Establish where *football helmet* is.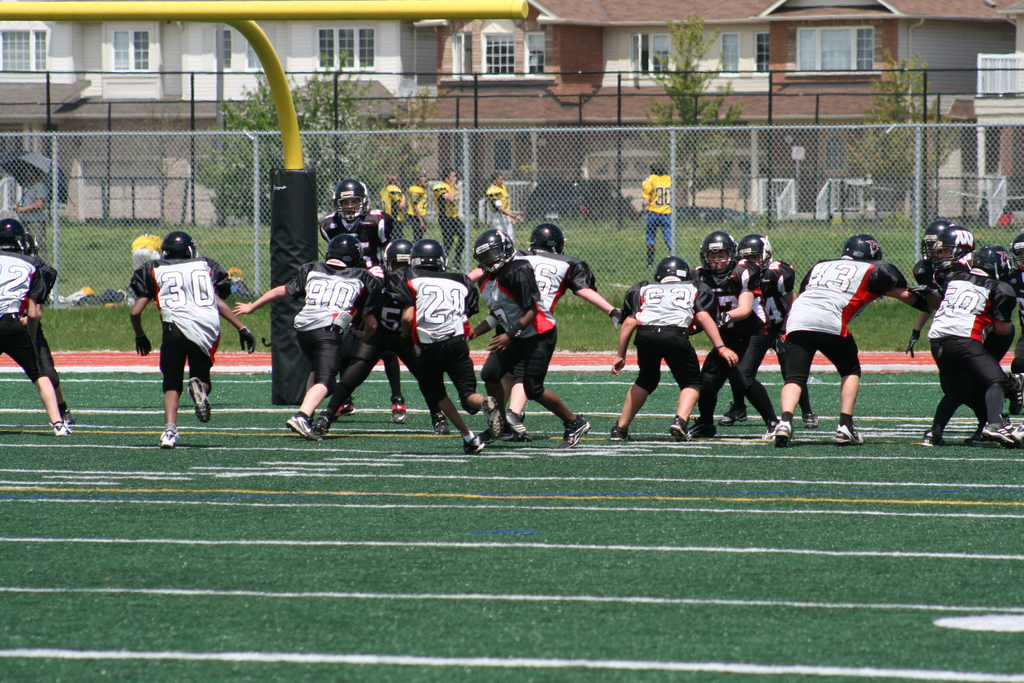
Established at locate(530, 220, 570, 256).
